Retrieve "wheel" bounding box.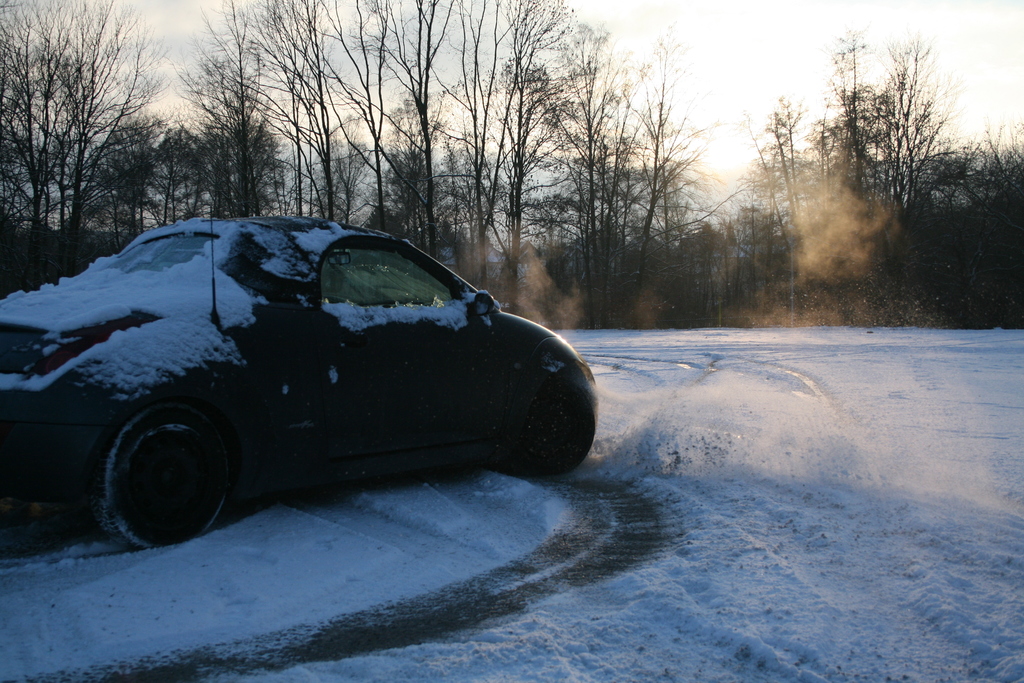
Bounding box: BBox(514, 356, 593, 467).
